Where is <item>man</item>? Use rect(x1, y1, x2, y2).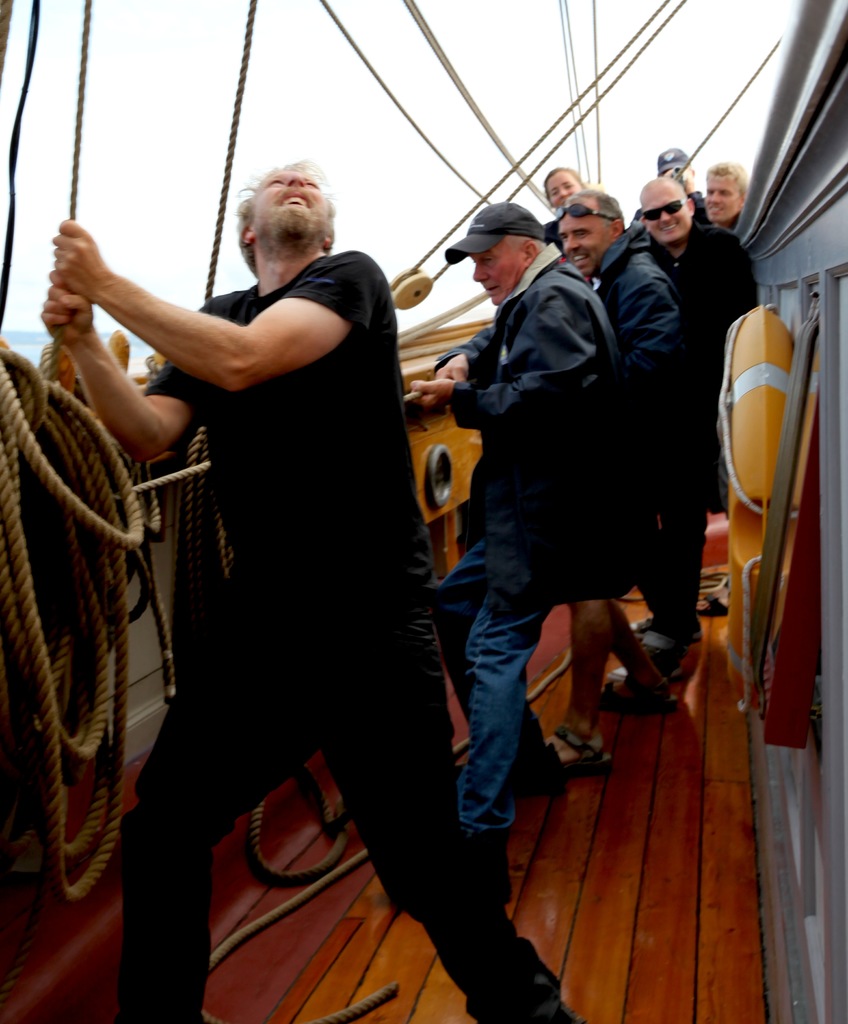
rect(699, 164, 744, 236).
